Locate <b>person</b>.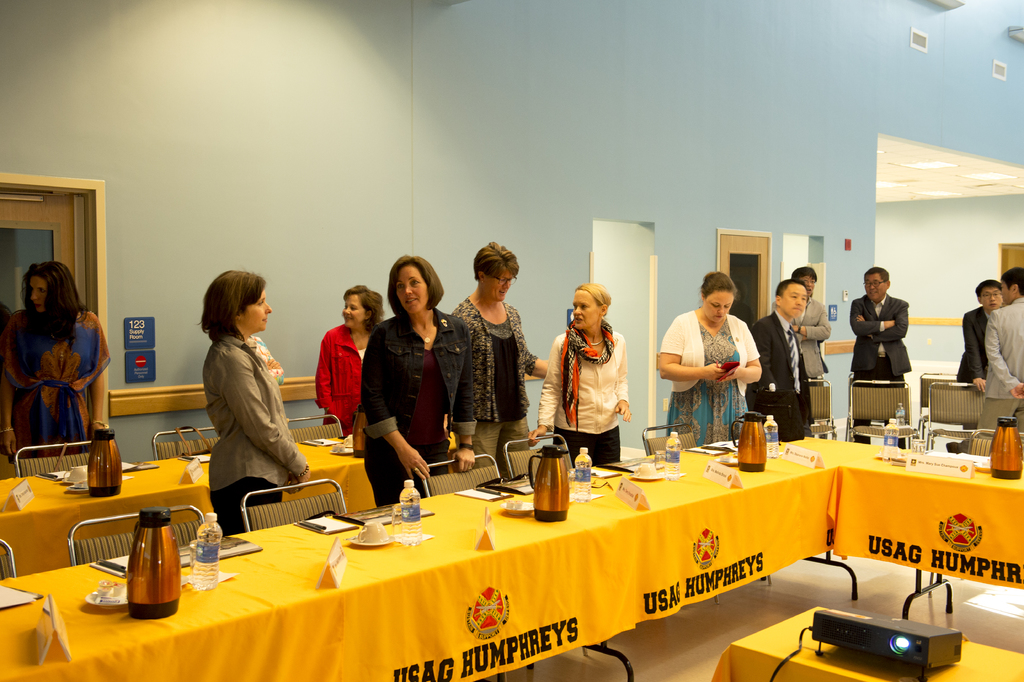
Bounding box: x1=863, y1=264, x2=924, y2=422.
